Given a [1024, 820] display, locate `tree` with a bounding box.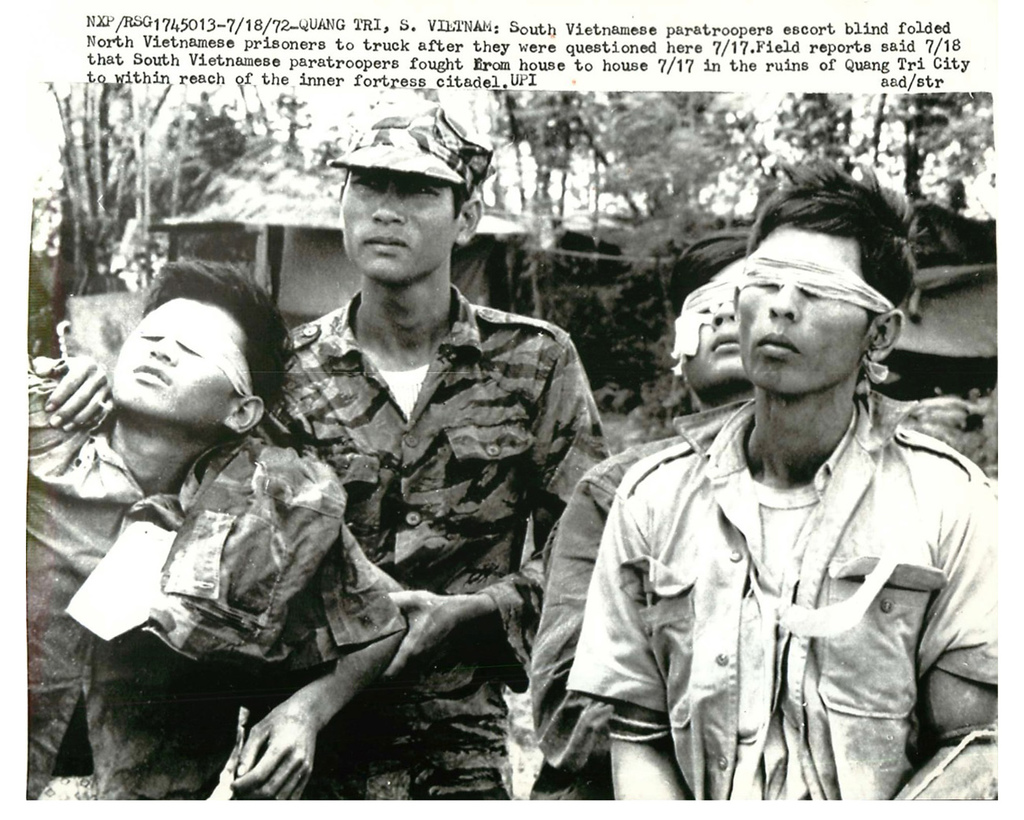
Located: x1=439 y1=88 x2=760 y2=422.
